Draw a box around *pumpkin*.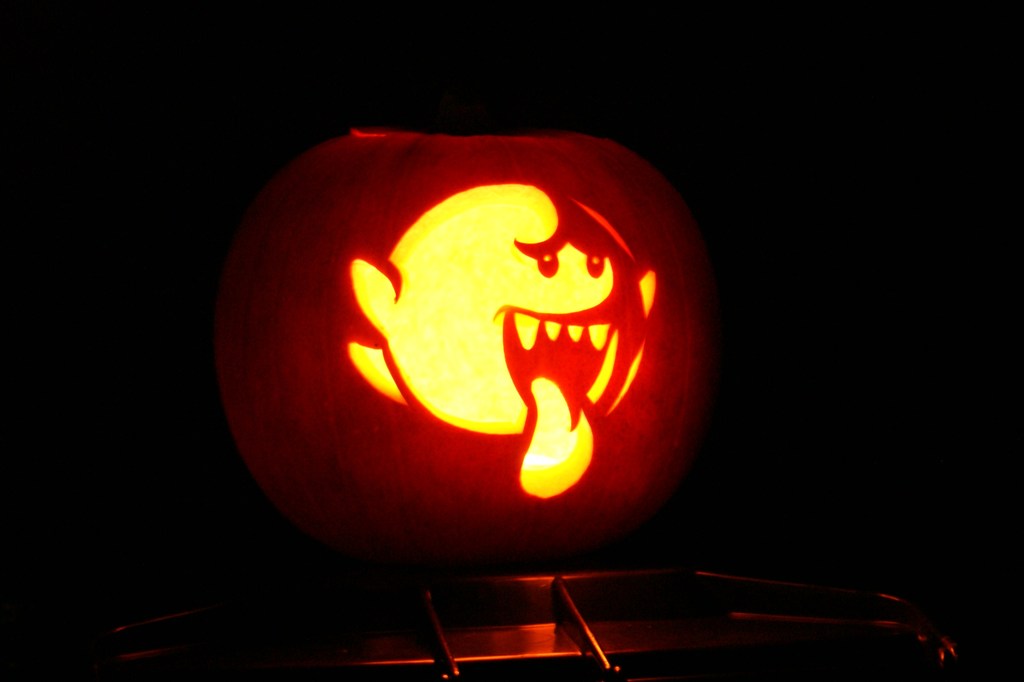
<bbox>216, 134, 722, 568</bbox>.
